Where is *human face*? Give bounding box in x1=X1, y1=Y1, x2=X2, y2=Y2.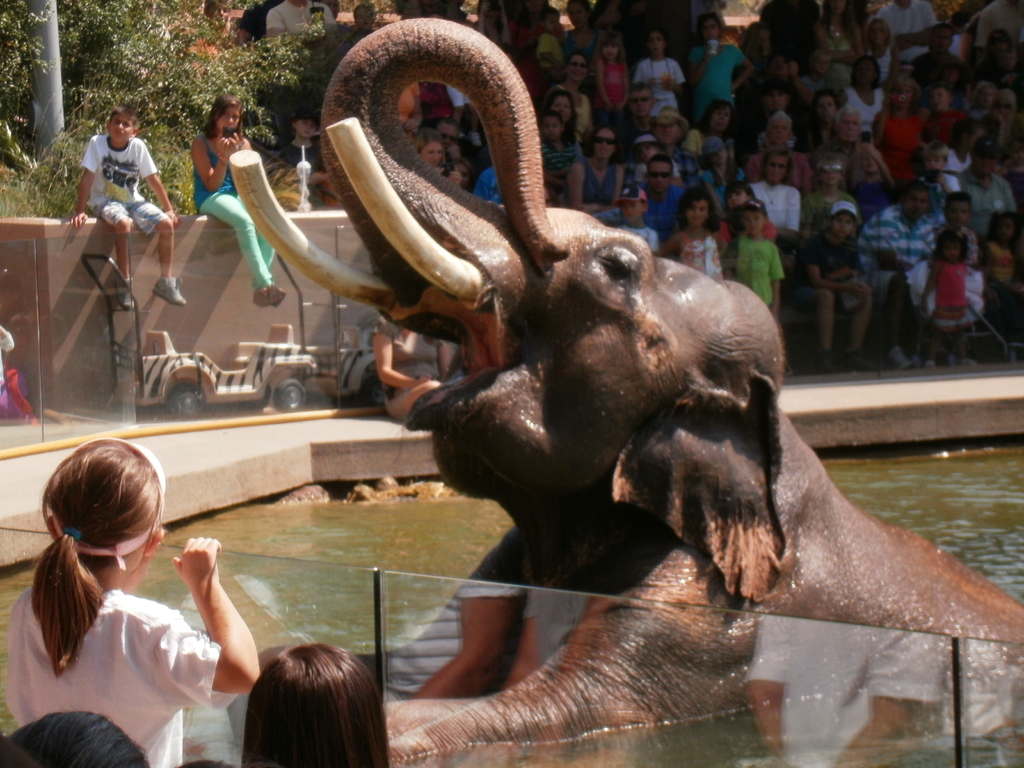
x1=834, y1=213, x2=852, y2=237.
